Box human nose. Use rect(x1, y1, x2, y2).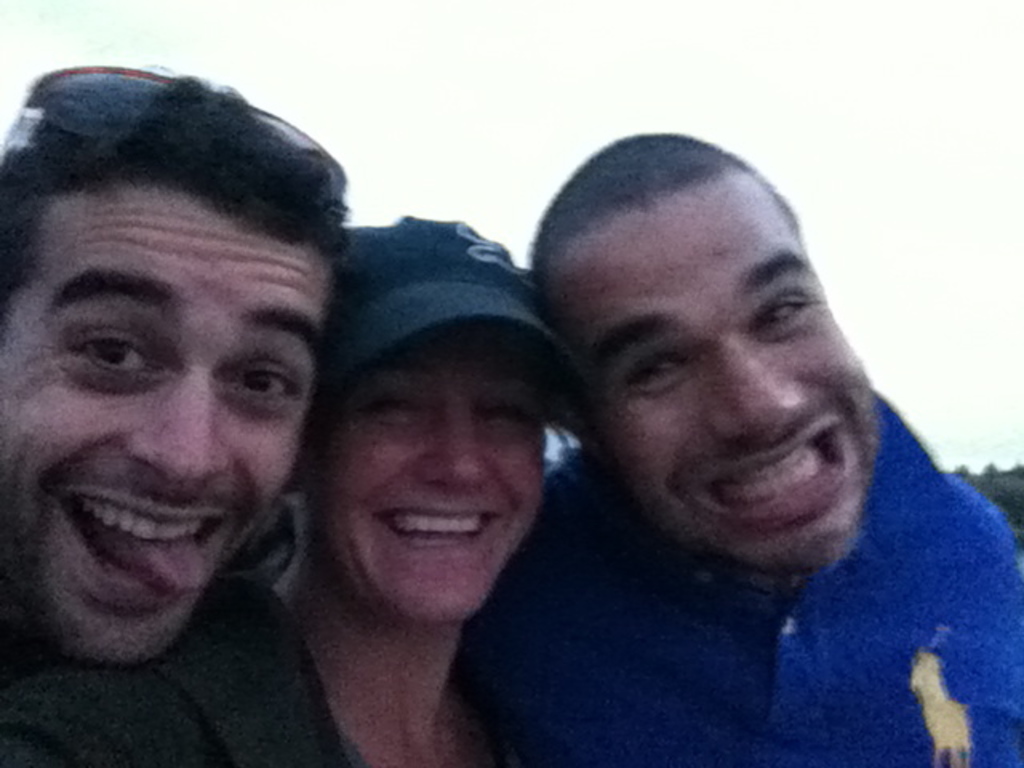
rect(712, 336, 803, 429).
